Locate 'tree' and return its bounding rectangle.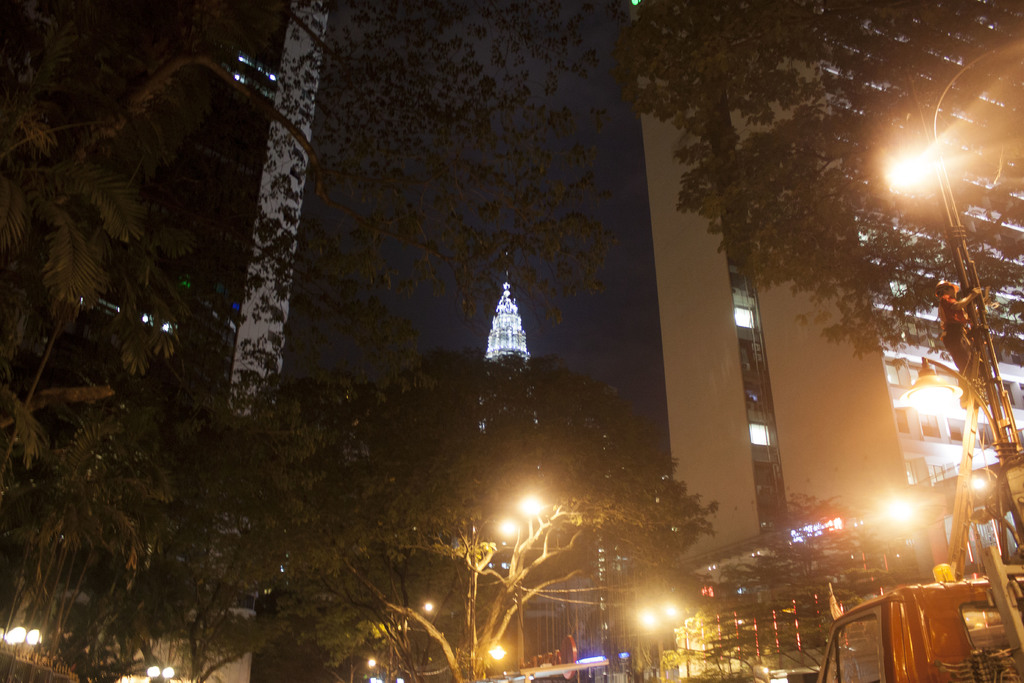
BBox(0, 0, 626, 325).
